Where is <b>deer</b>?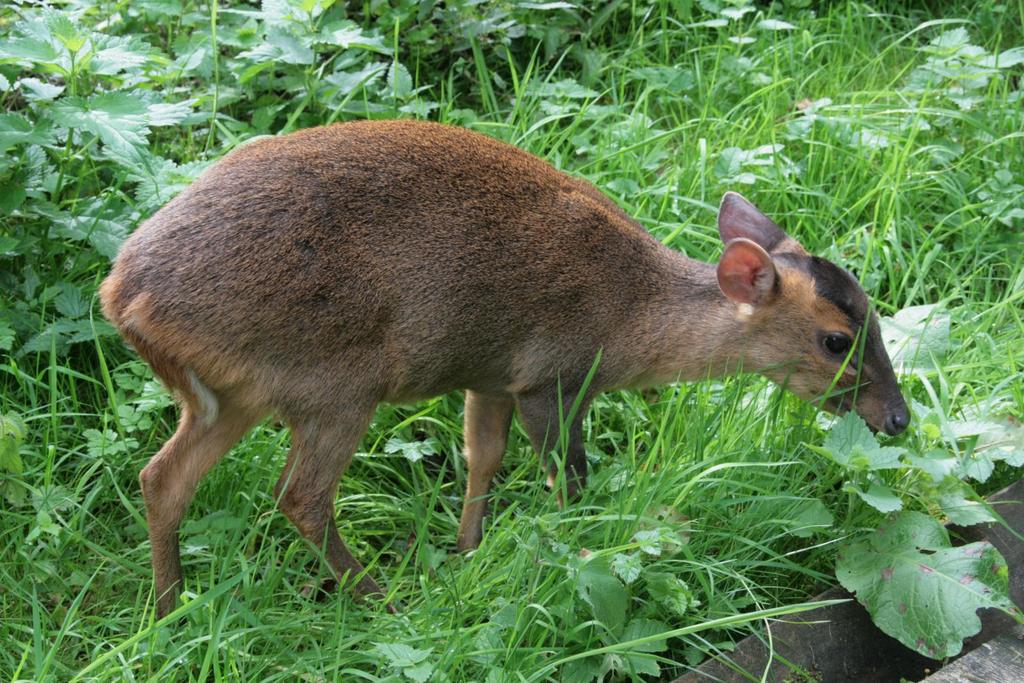
[94,118,911,618].
